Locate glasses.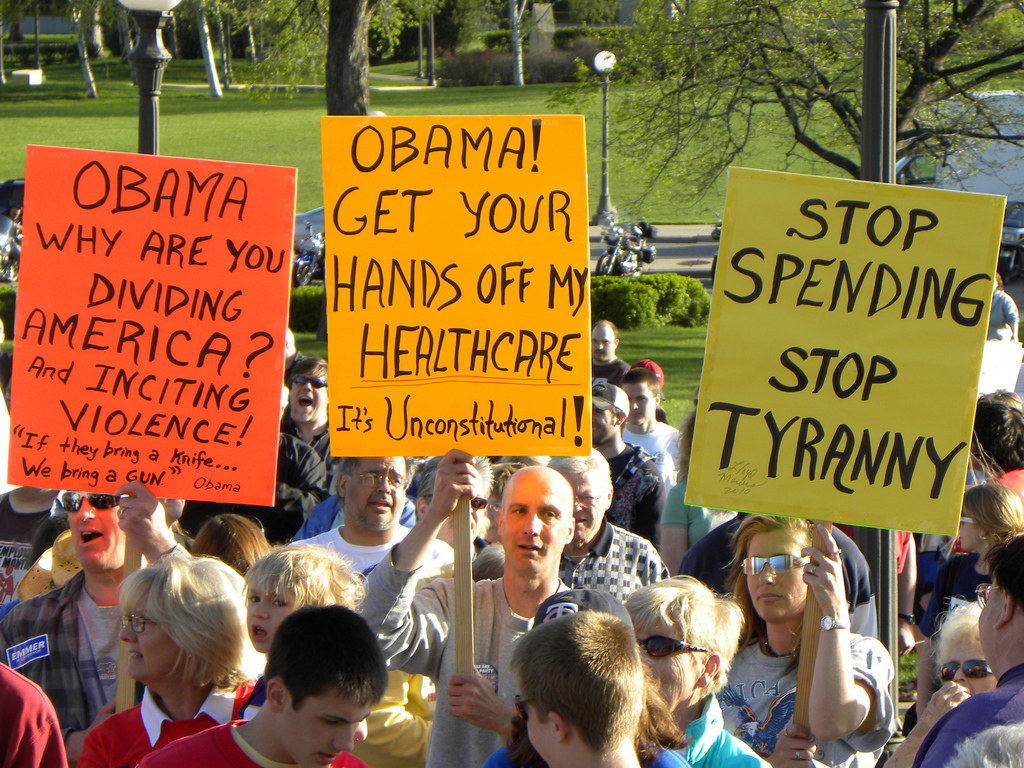
Bounding box: select_region(972, 582, 1002, 611).
